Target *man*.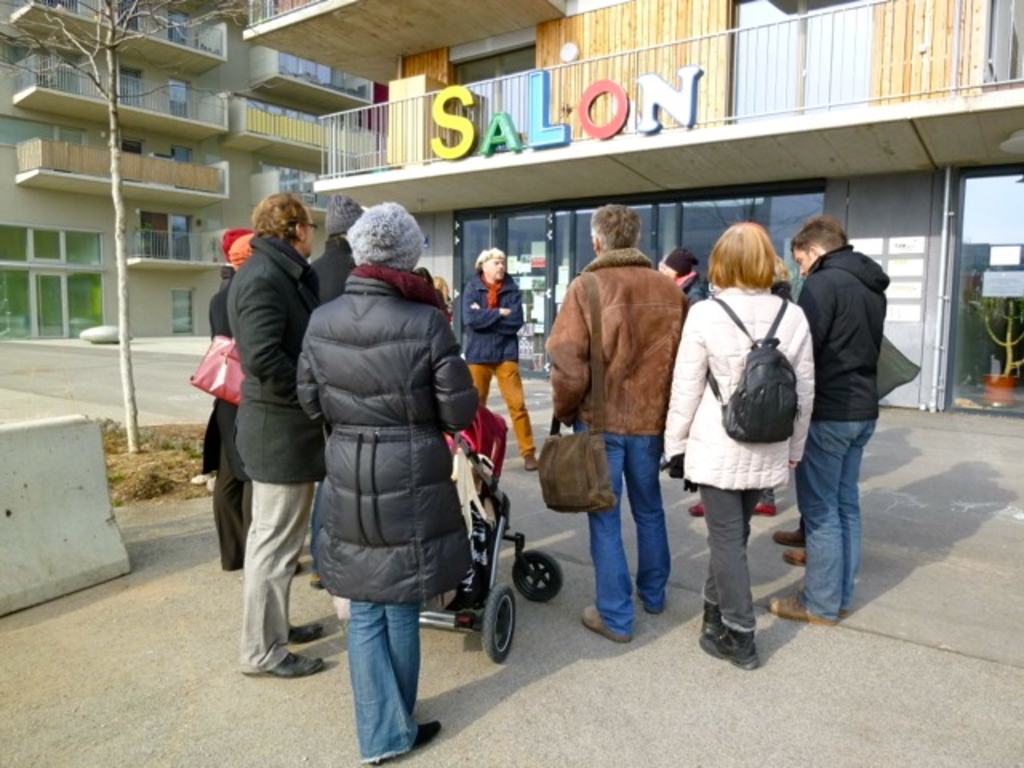
Target region: 234, 189, 328, 677.
